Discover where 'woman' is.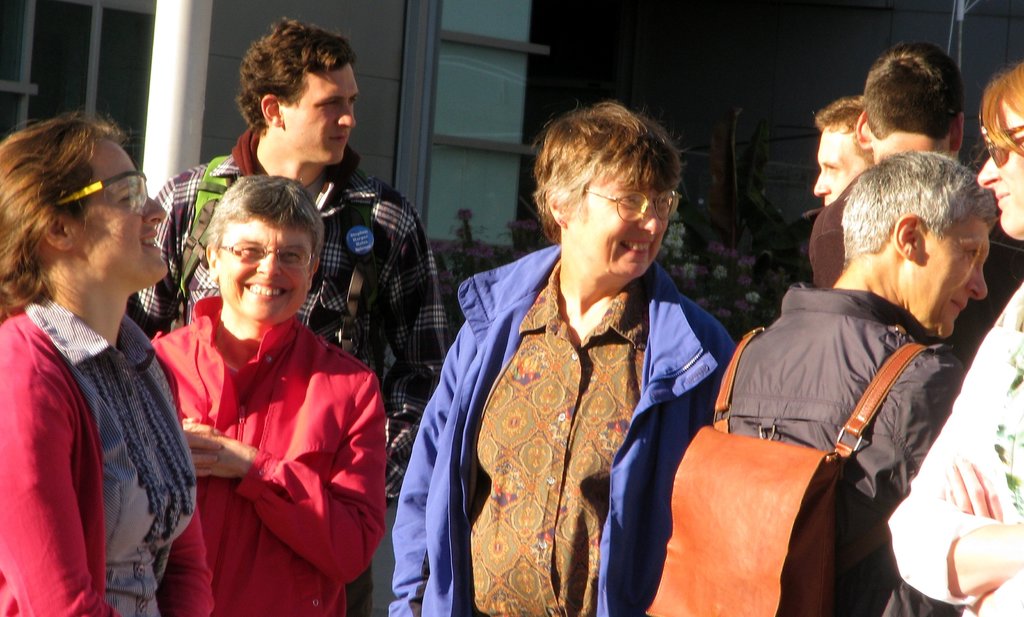
Discovered at <region>387, 99, 737, 616</region>.
